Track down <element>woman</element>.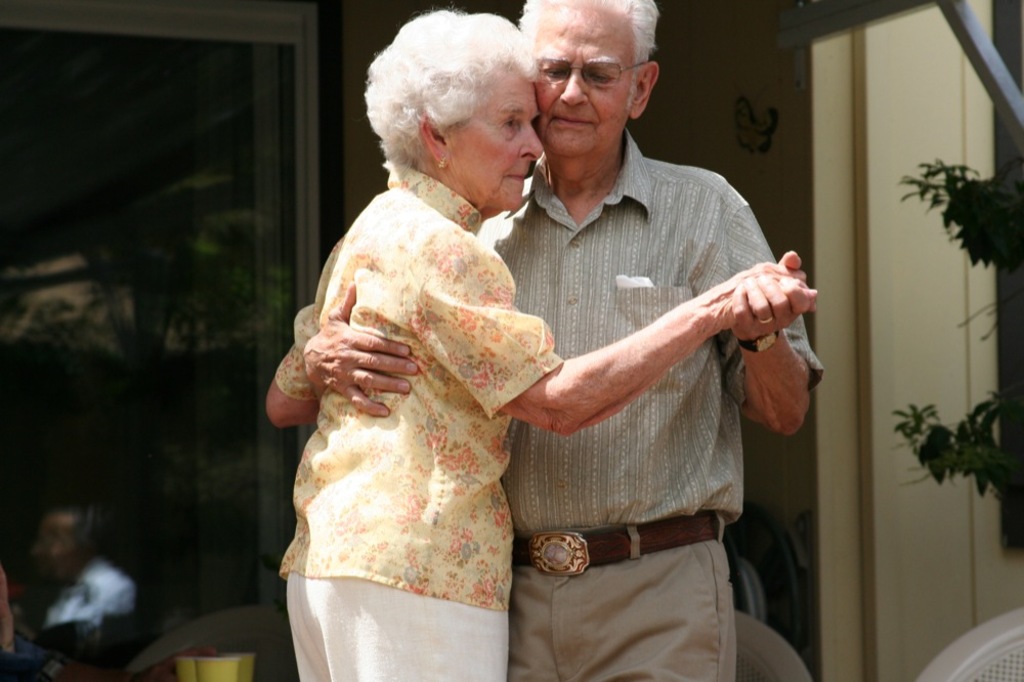
Tracked to Rect(237, 67, 764, 681).
